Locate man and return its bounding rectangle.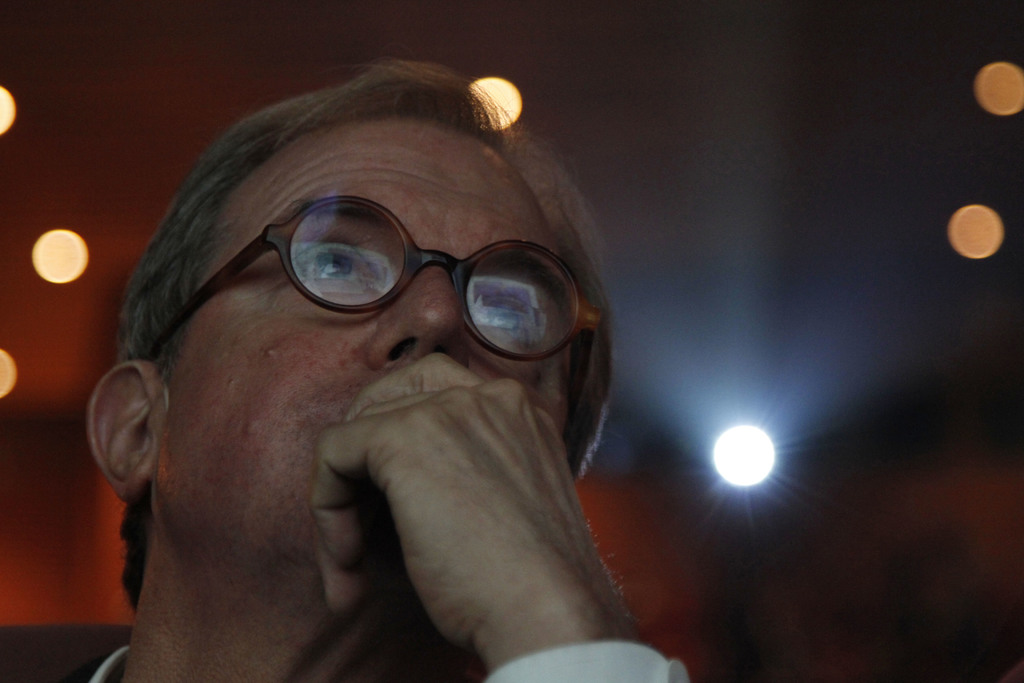
(1,56,694,682).
